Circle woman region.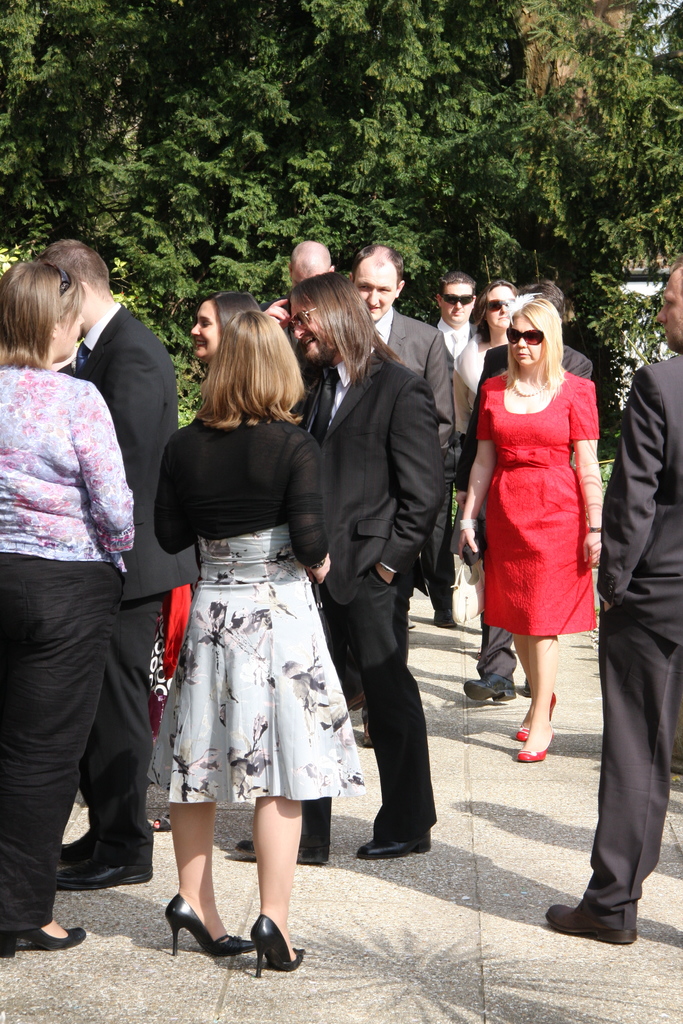
Region: rect(183, 293, 258, 368).
